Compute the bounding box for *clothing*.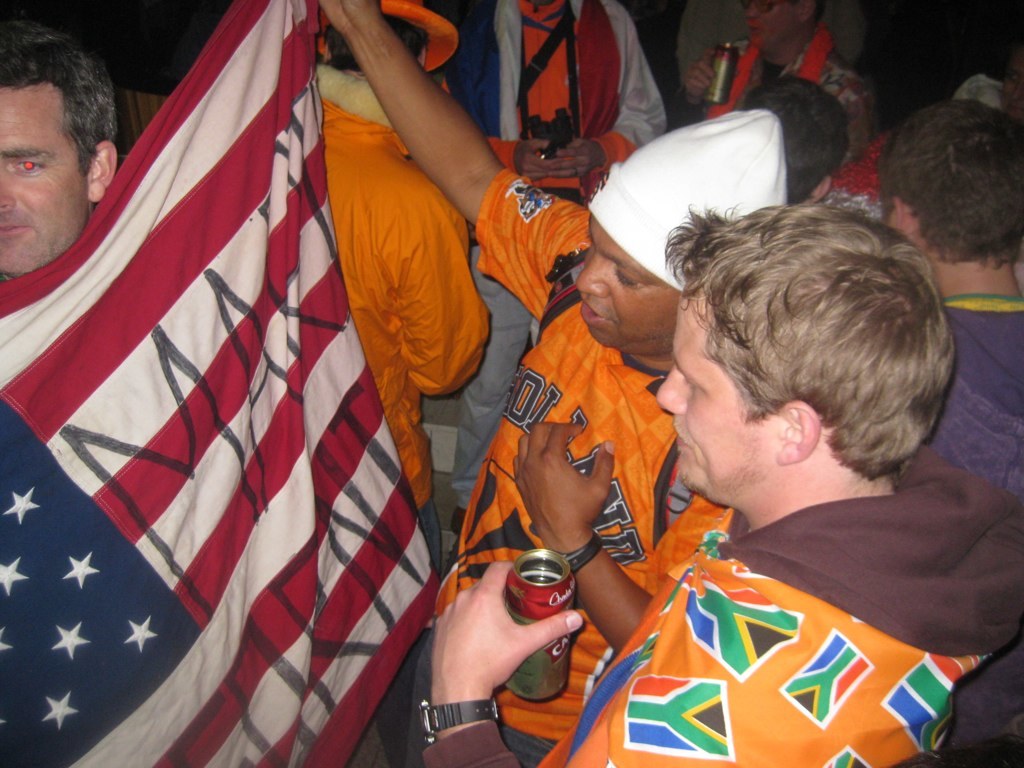
(left=923, top=291, right=1023, bottom=500).
